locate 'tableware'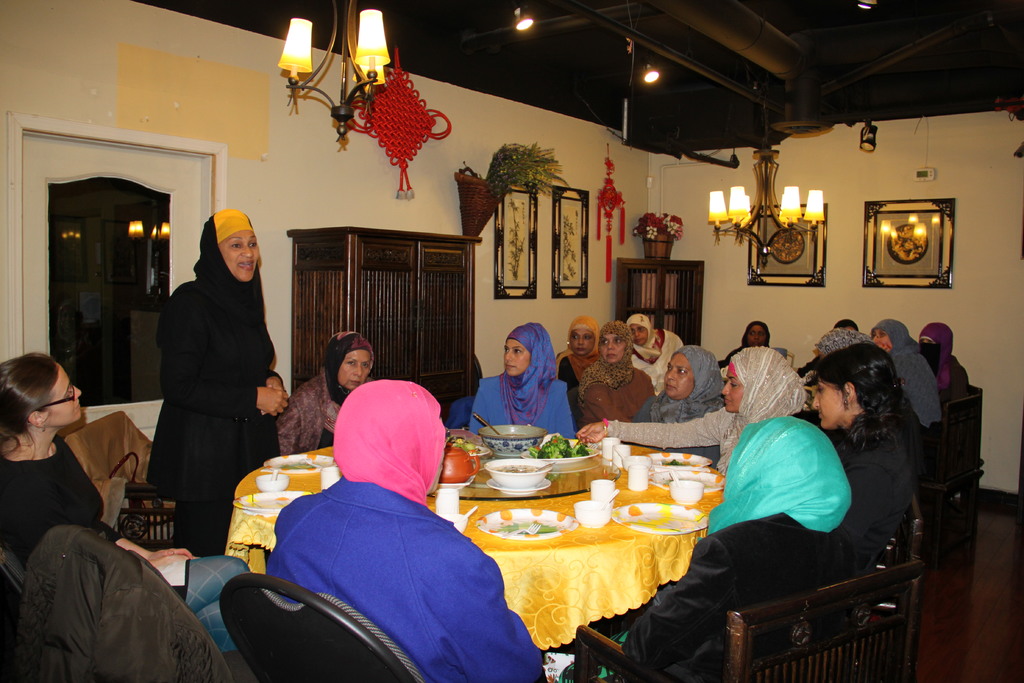
bbox=(323, 467, 341, 492)
